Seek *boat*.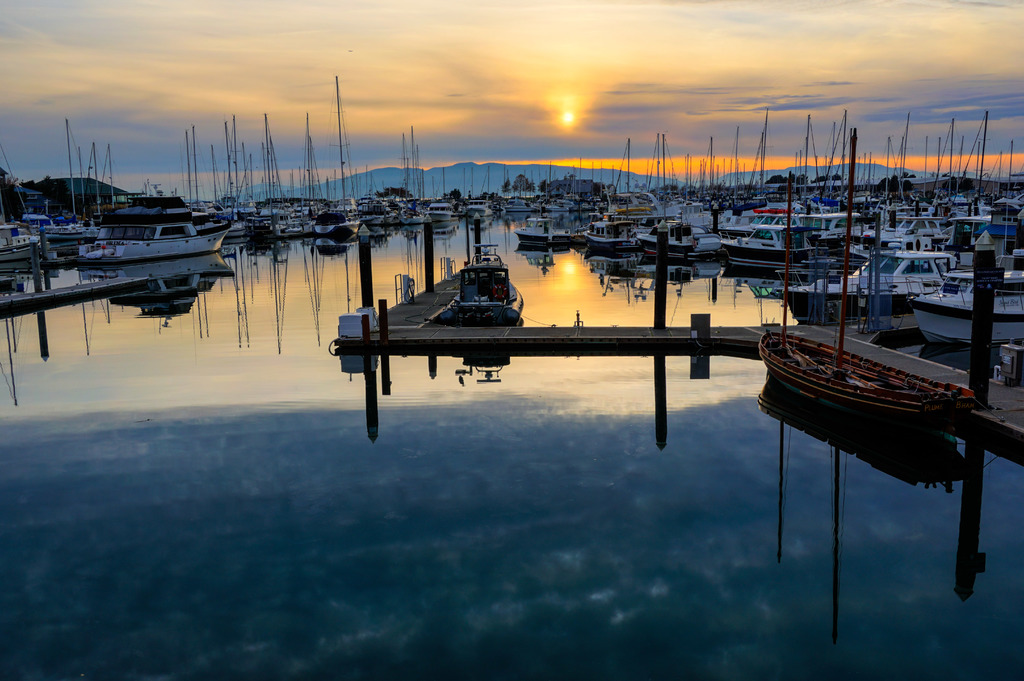
BBox(903, 275, 1023, 342).
